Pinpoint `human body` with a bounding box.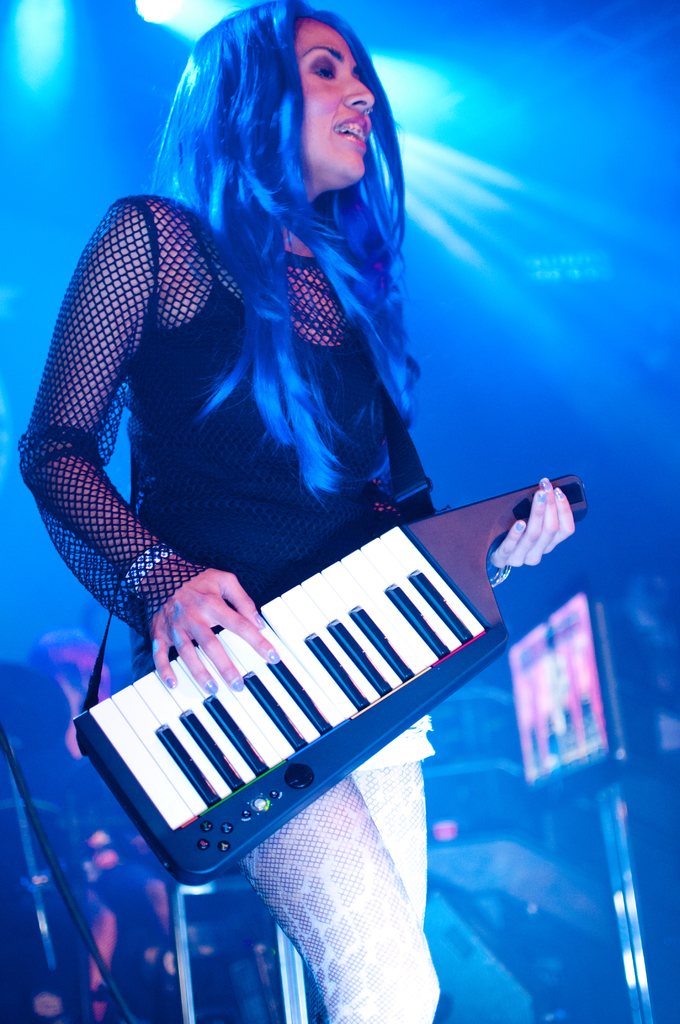
select_region(36, 56, 535, 934).
